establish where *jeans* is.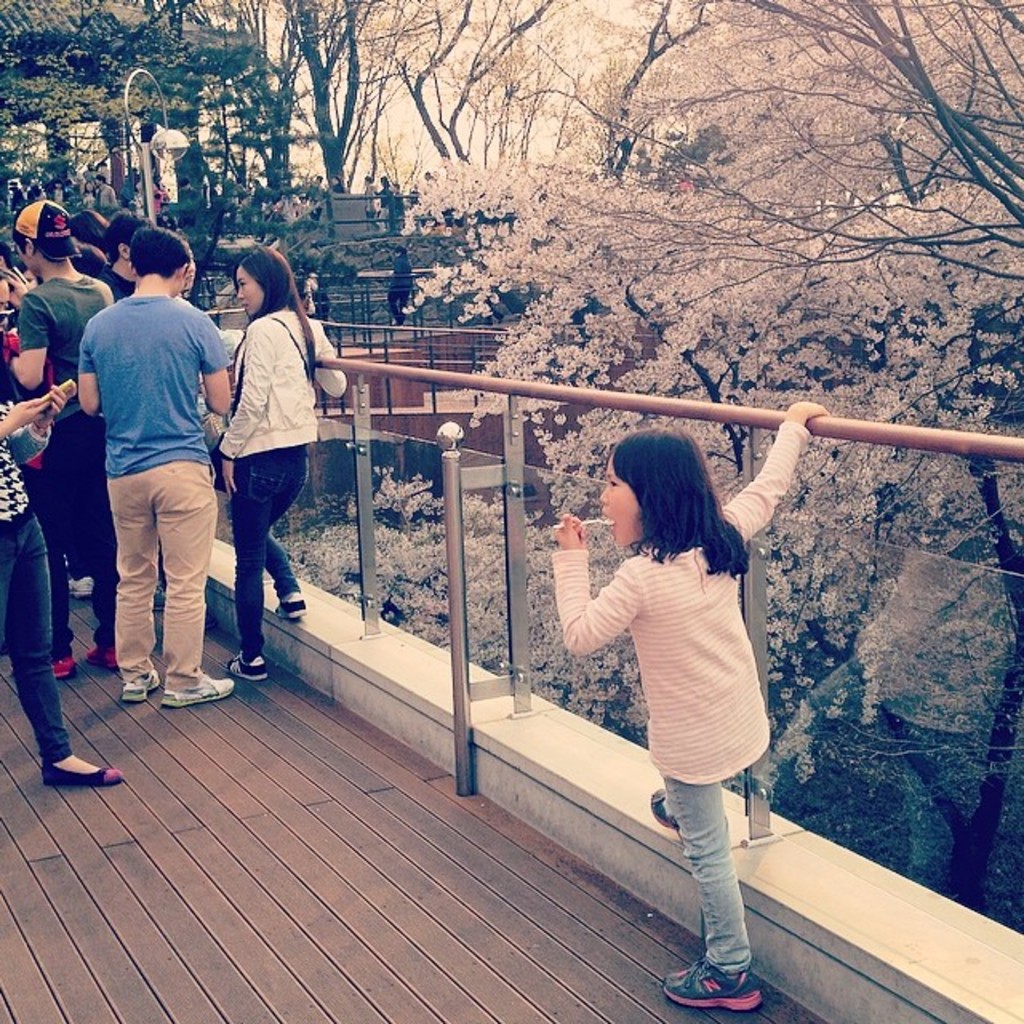
Established at <box>230,437,312,658</box>.
